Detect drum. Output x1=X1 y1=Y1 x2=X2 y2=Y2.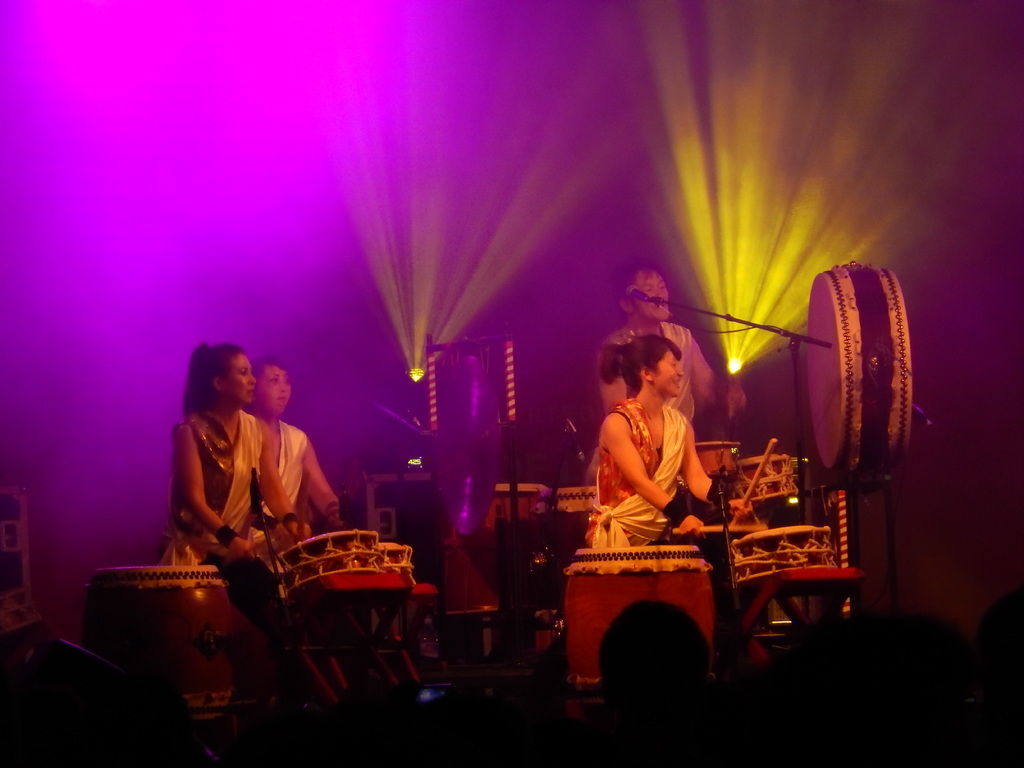
x1=735 y1=452 x2=804 y2=504.
